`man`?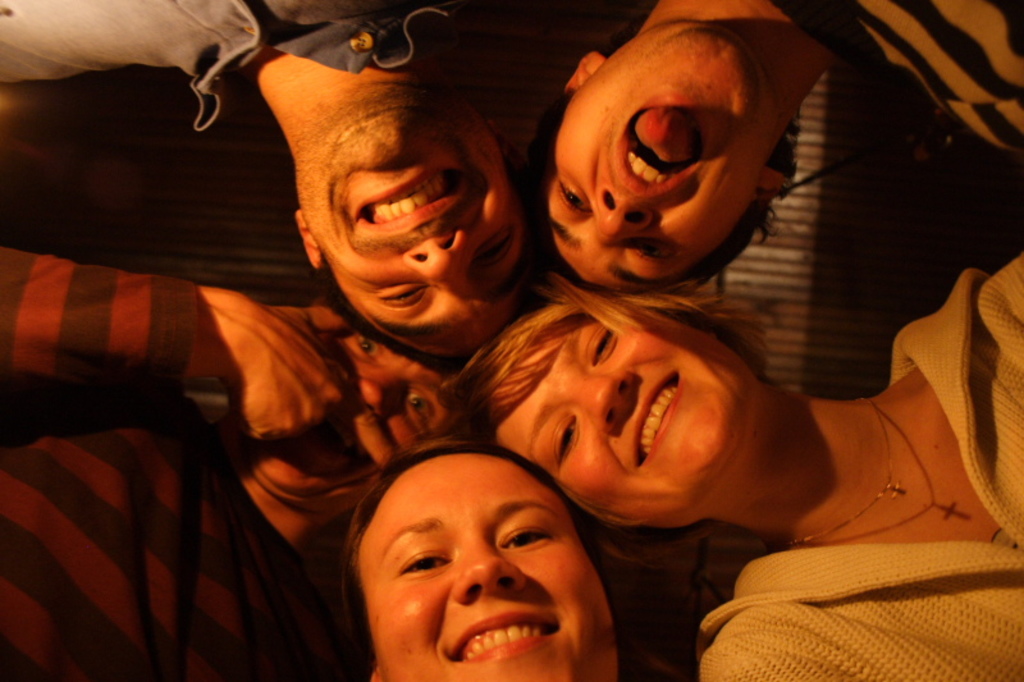
x1=0, y1=242, x2=465, y2=681
